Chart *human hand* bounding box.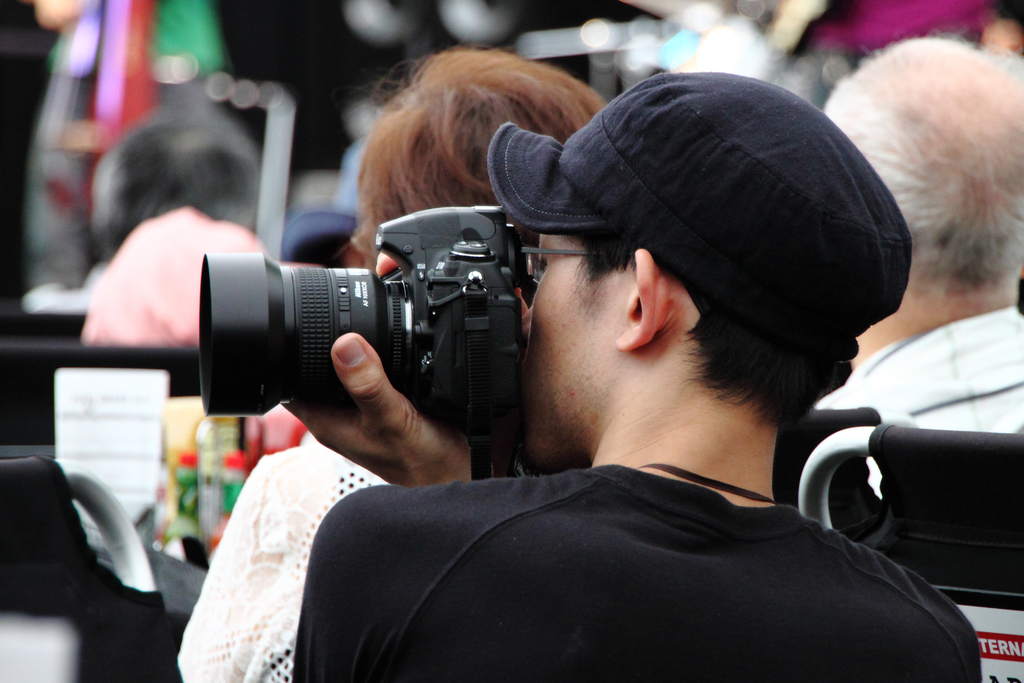
Charted: 372,251,536,344.
